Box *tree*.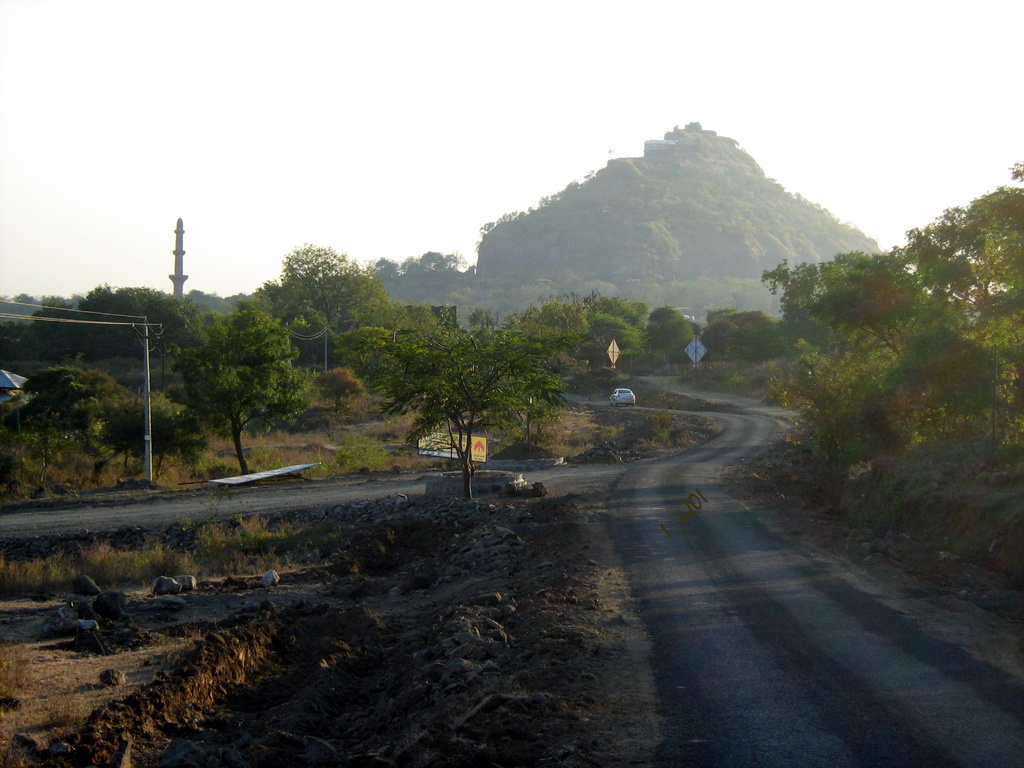
896:161:1023:367.
